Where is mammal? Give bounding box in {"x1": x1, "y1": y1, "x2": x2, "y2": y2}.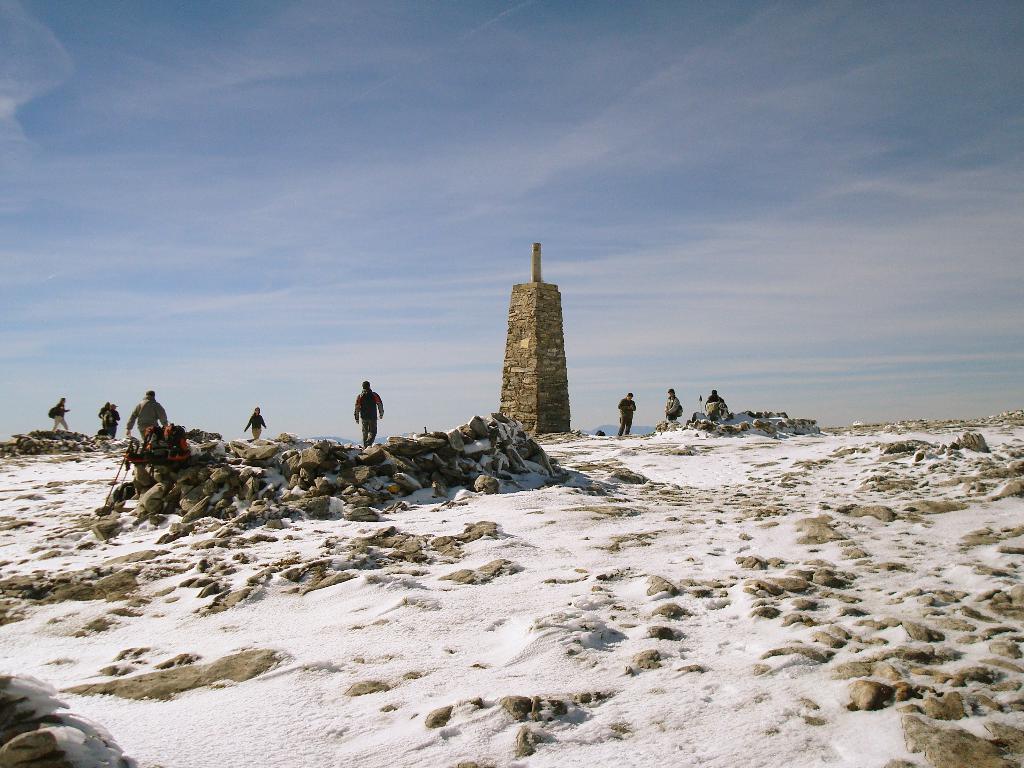
{"x1": 131, "y1": 388, "x2": 169, "y2": 443}.
